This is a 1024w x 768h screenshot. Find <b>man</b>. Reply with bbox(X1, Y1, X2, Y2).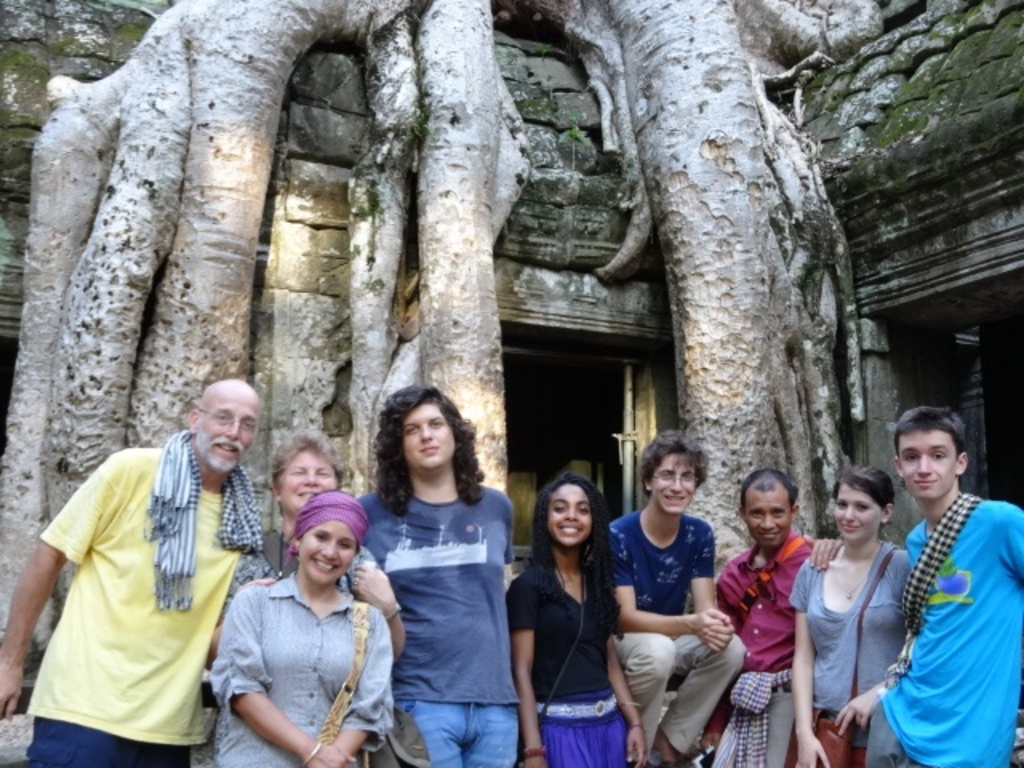
bbox(26, 362, 285, 767).
